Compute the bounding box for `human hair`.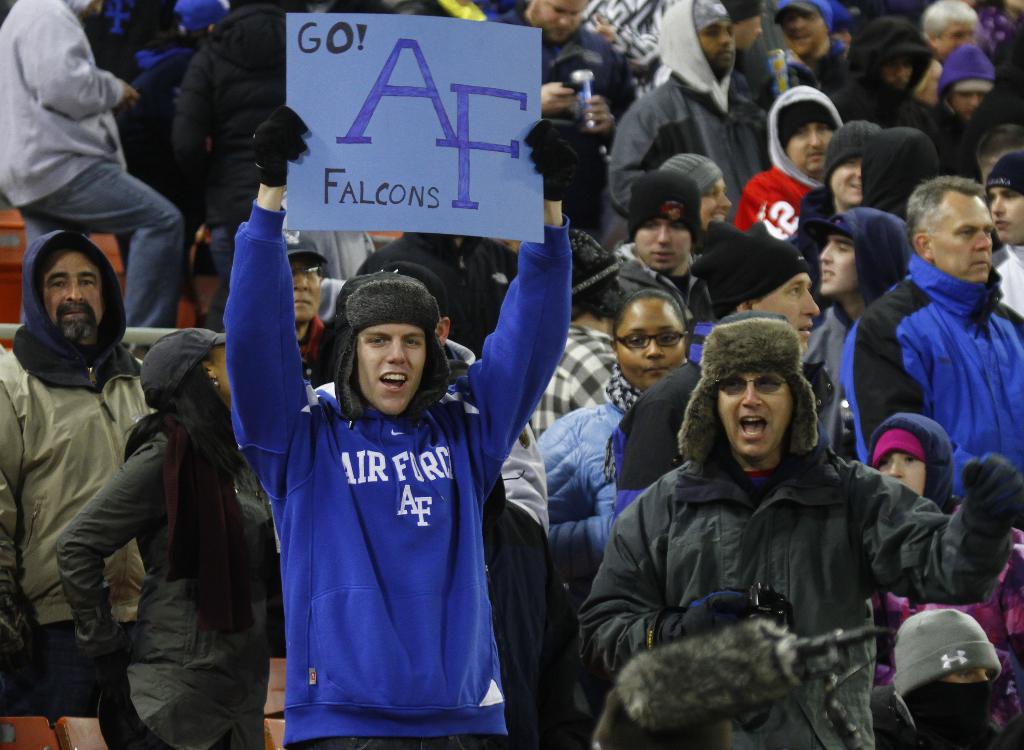
bbox=(614, 288, 687, 354).
